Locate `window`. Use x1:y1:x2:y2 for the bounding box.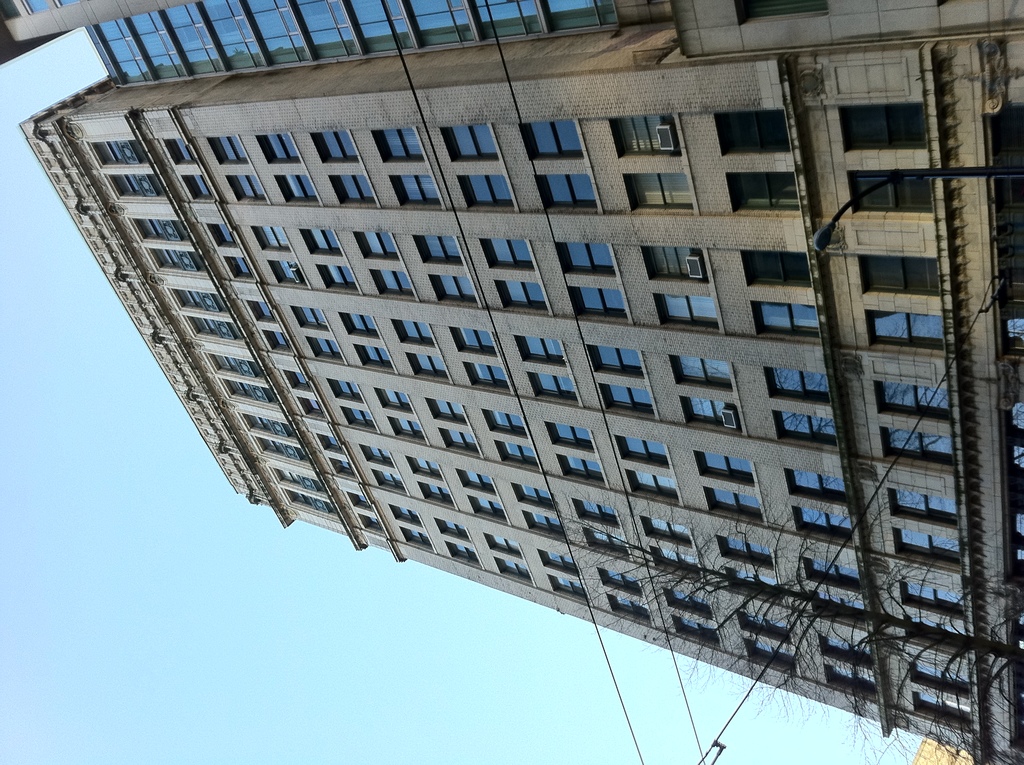
376:387:413:414.
